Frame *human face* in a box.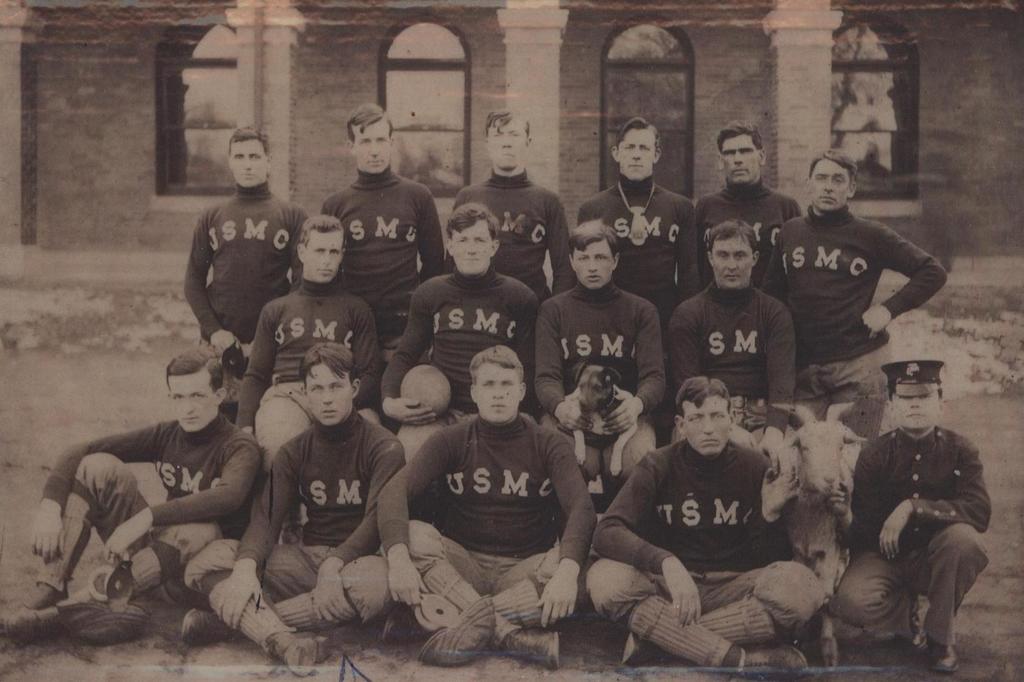
box(720, 134, 761, 180).
